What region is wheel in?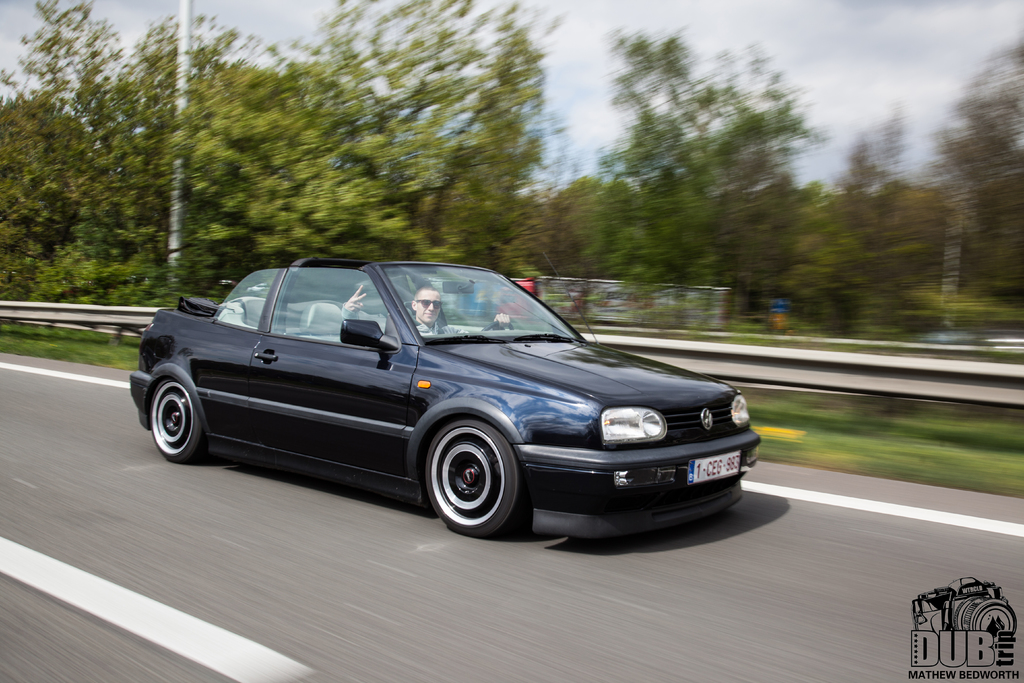
(x1=417, y1=418, x2=528, y2=537).
